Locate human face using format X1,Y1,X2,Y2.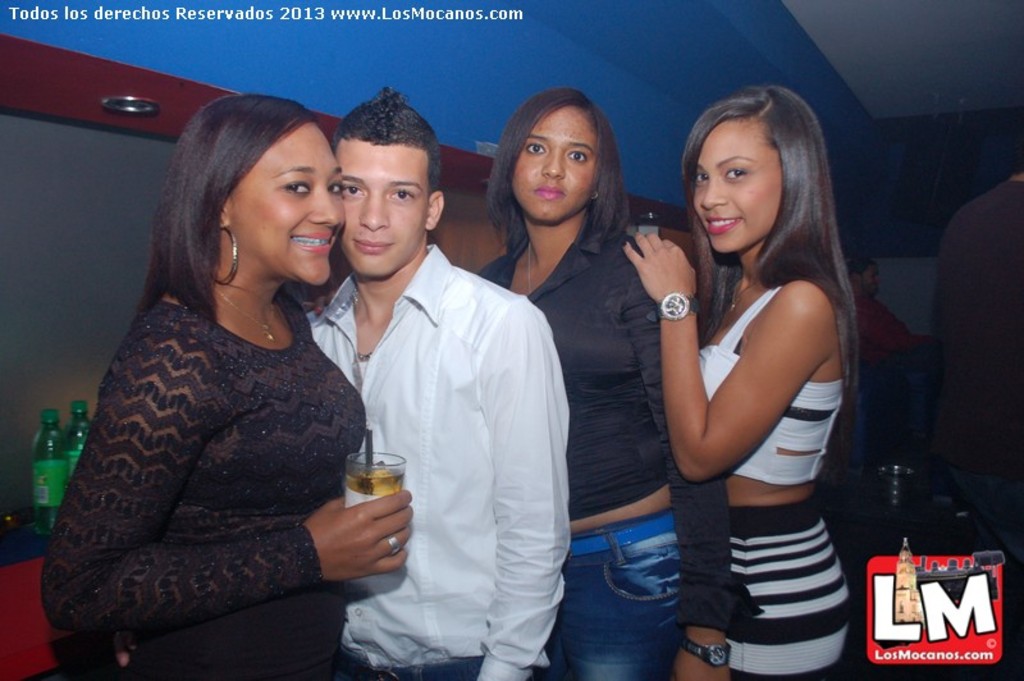
691,118,782,251.
